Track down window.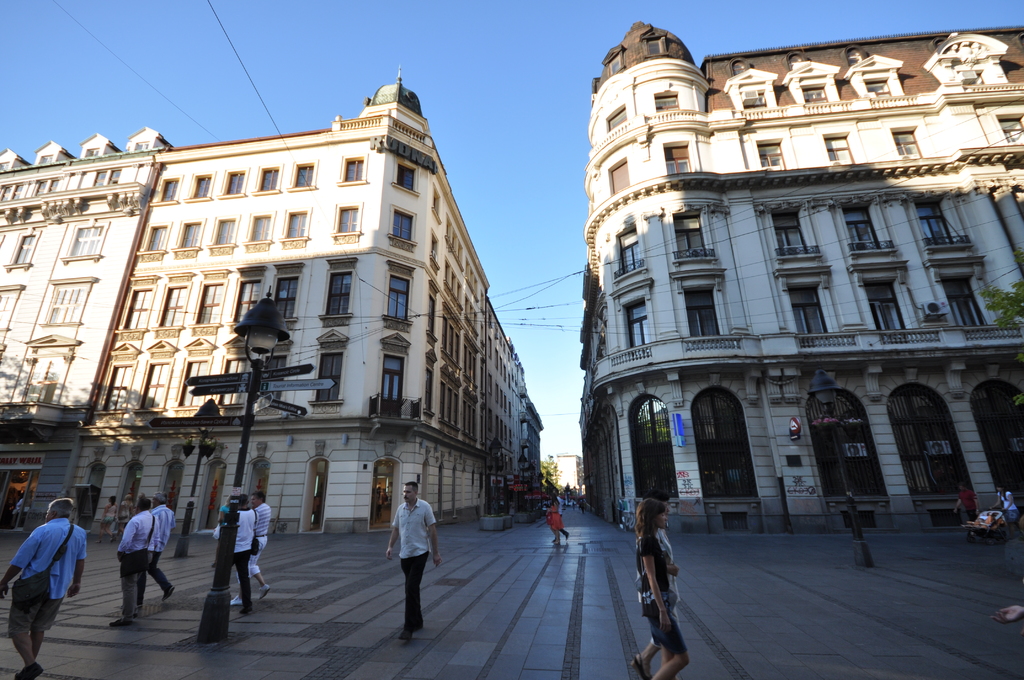
Tracked to region(648, 36, 664, 56).
